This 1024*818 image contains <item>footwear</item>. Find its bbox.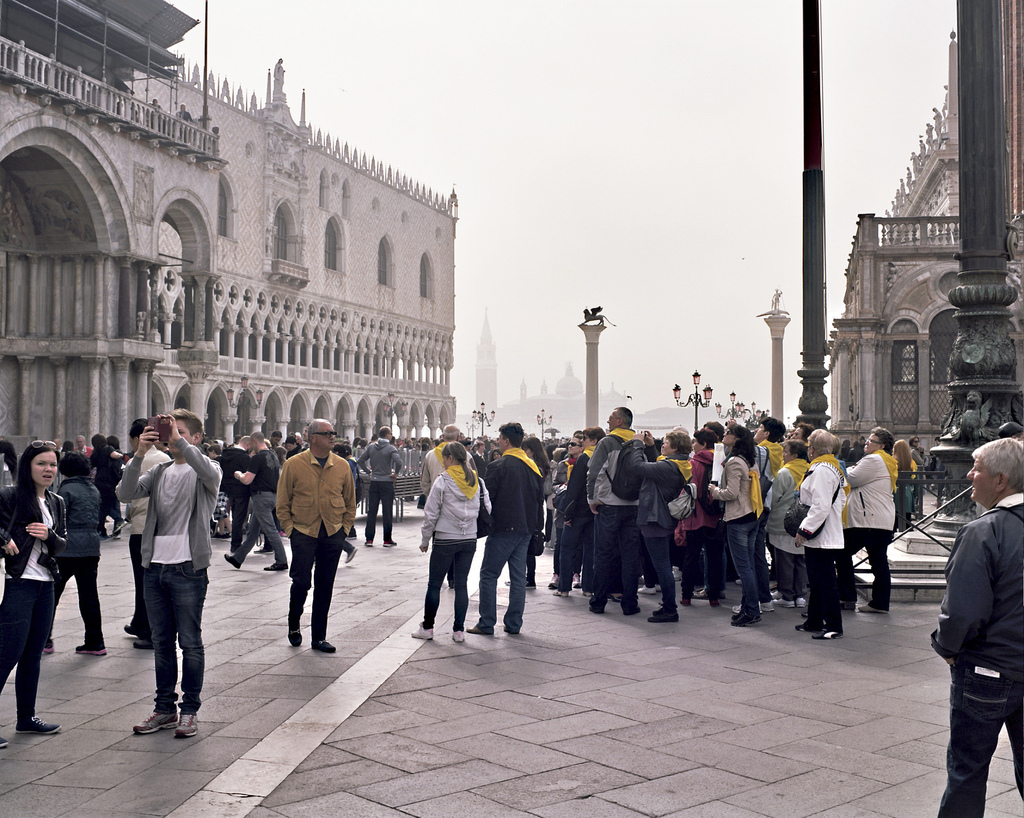
box=[178, 712, 199, 733].
